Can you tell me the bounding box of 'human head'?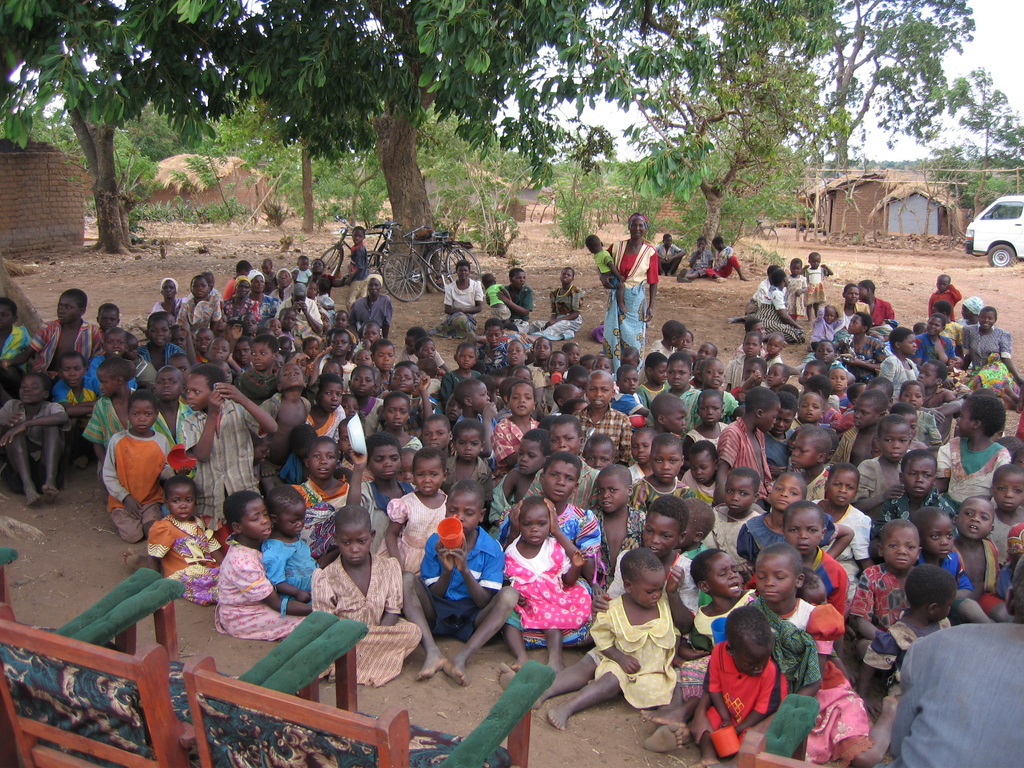
[x1=579, y1=359, x2=592, y2=373].
